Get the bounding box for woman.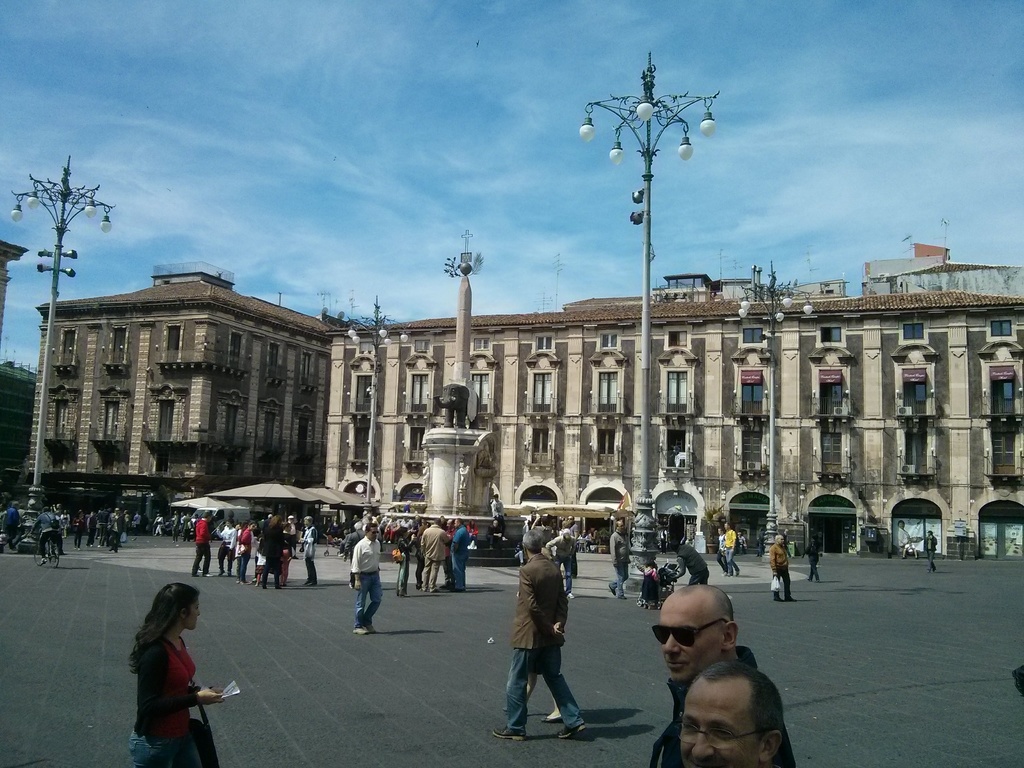
bbox=(329, 516, 338, 548).
